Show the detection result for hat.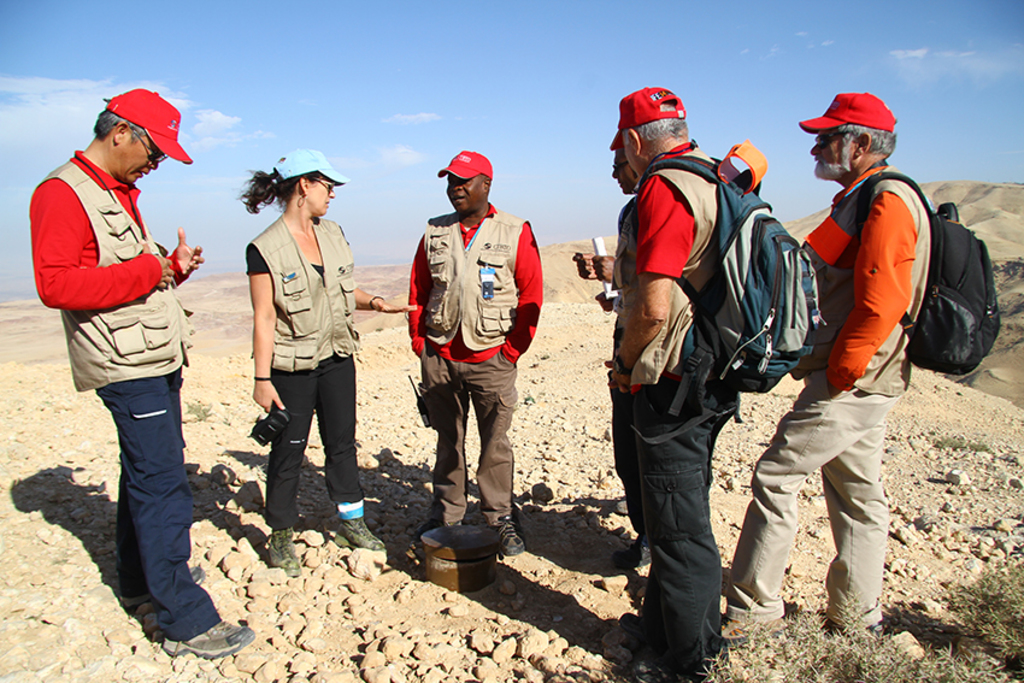
<bbox>798, 90, 895, 137</bbox>.
